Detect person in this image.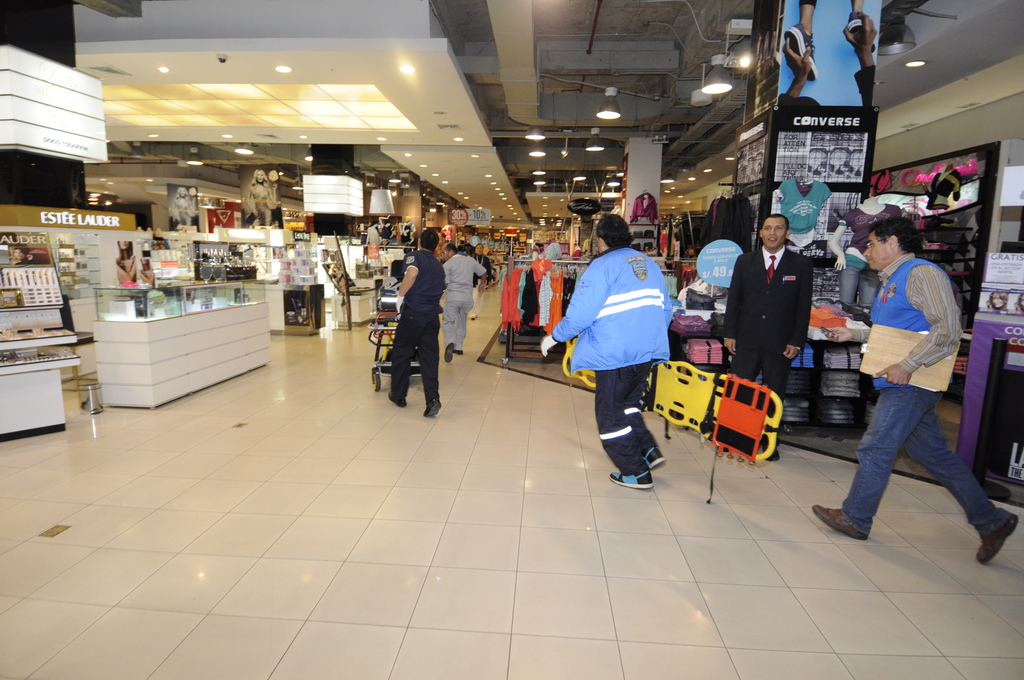
Detection: (x1=392, y1=228, x2=446, y2=419).
